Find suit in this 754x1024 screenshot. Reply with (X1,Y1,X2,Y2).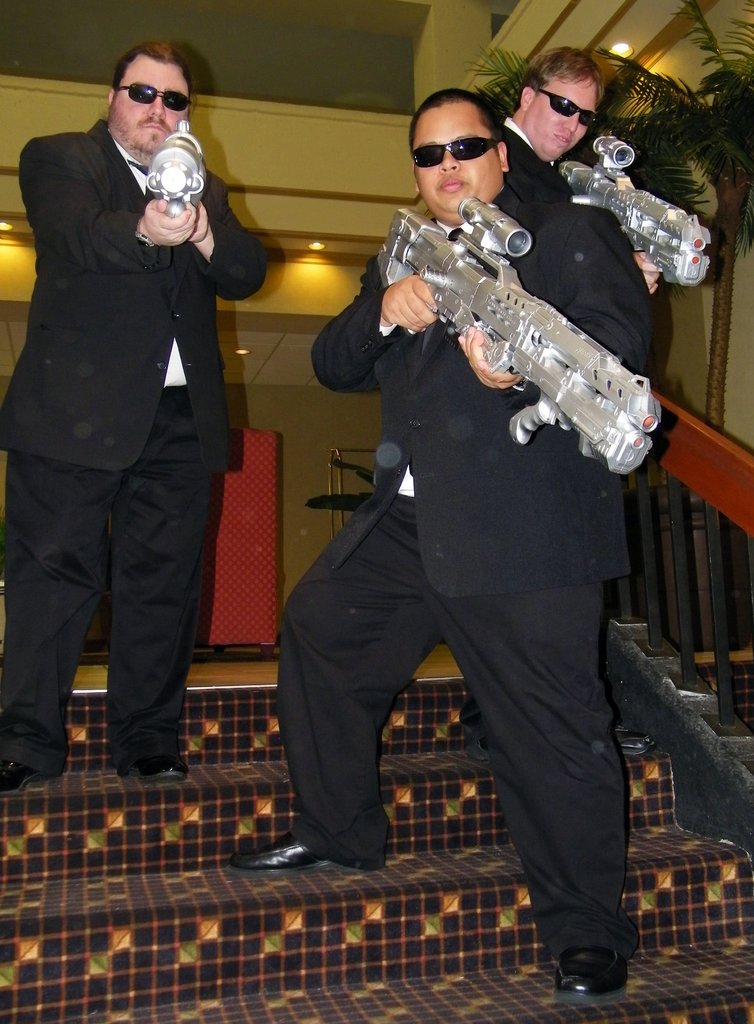
(508,113,648,280).
